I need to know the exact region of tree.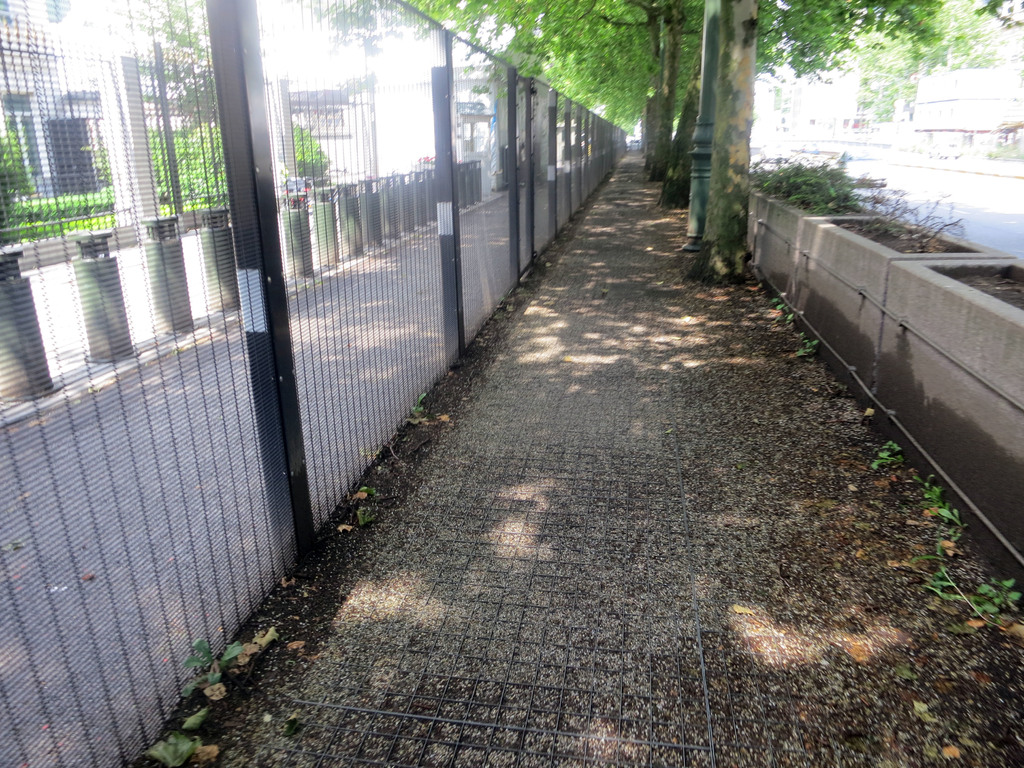
Region: bbox=(108, 0, 330, 212).
